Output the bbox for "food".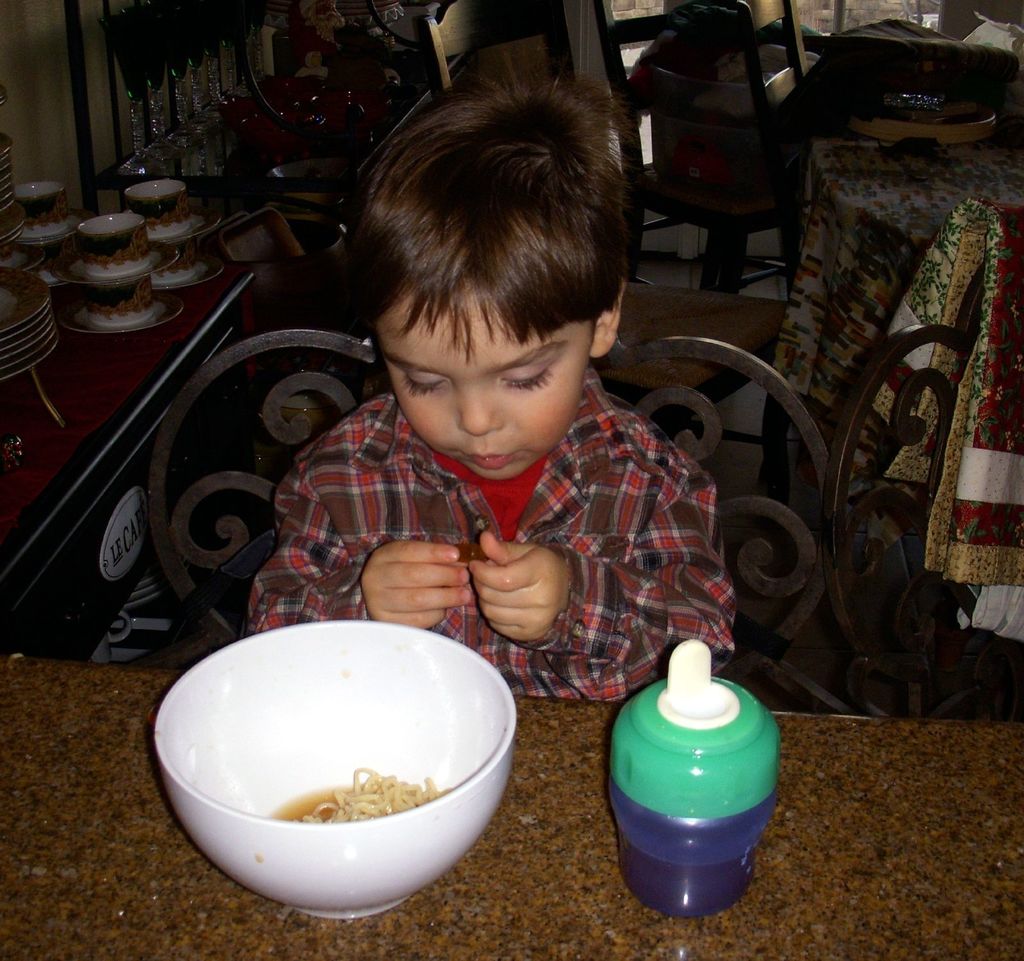
bbox(263, 765, 452, 826).
